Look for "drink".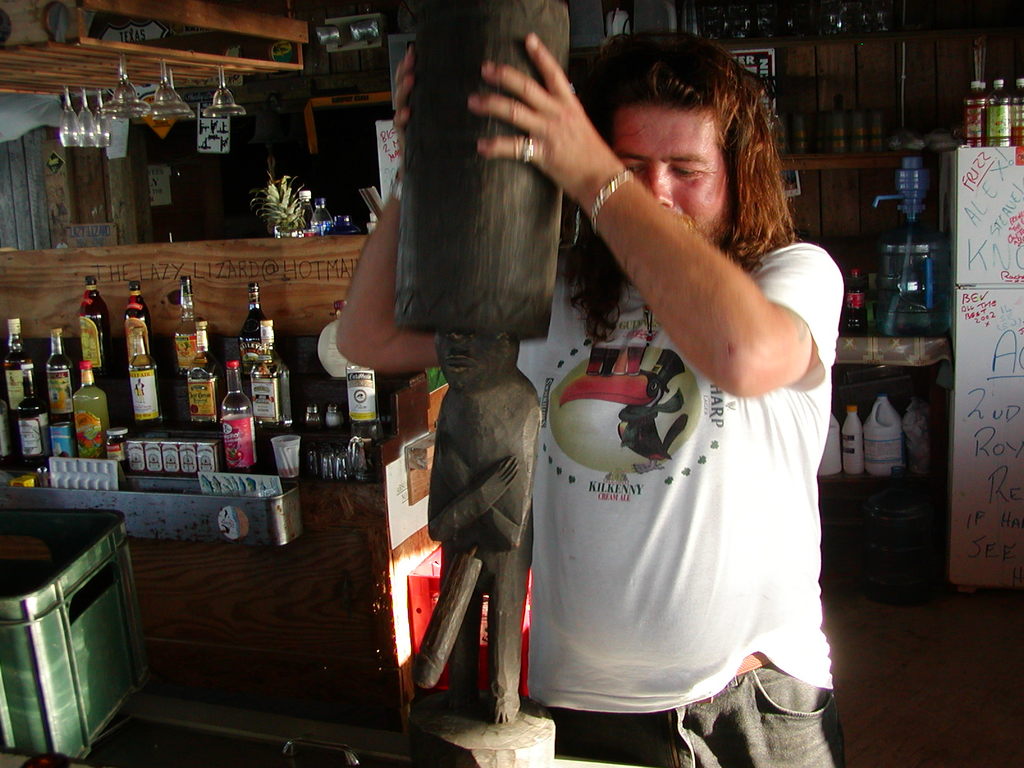
Found: x1=121, y1=278, x2=149, y2=359.
